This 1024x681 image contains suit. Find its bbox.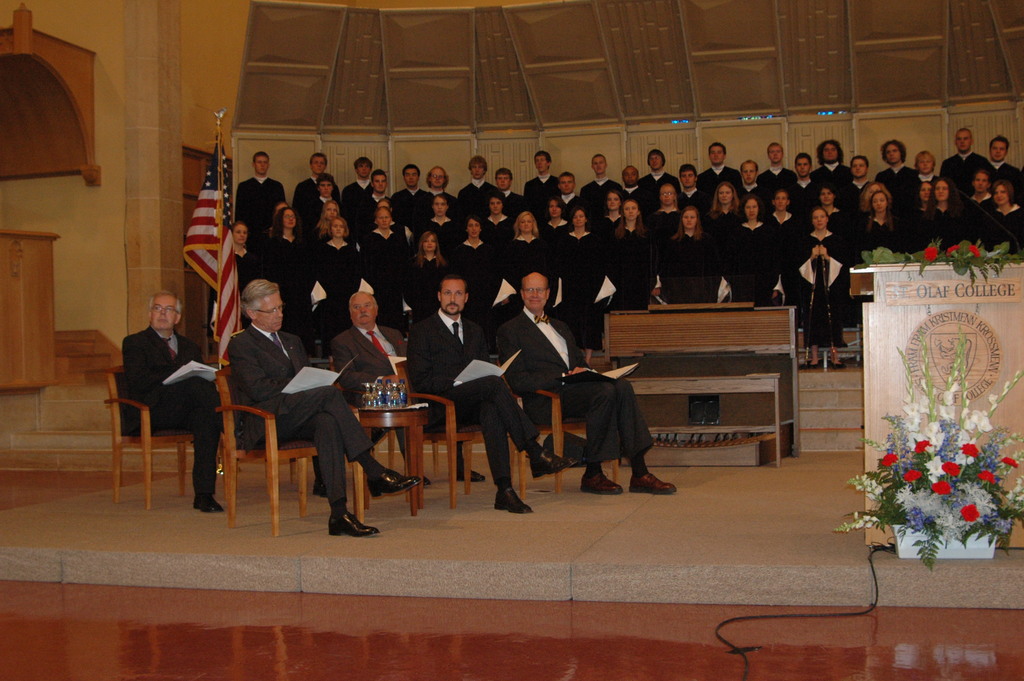
(x1=220, y1=327, x2=375, y2=507).
